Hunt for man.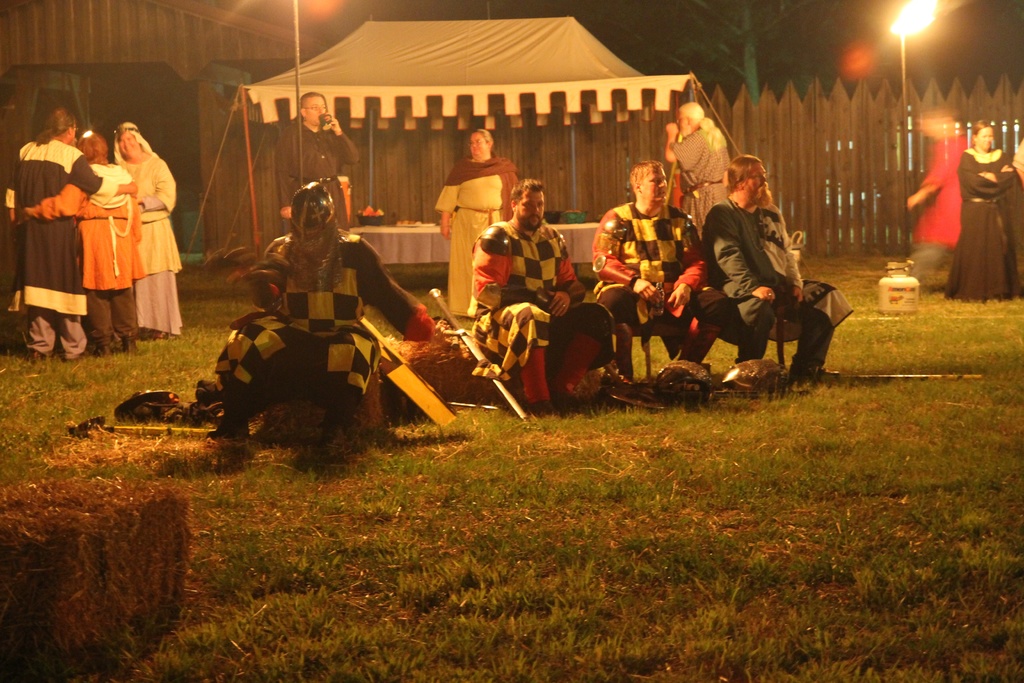
Hunted down at <bbox>585, 159, 729, 390</bbox>.
